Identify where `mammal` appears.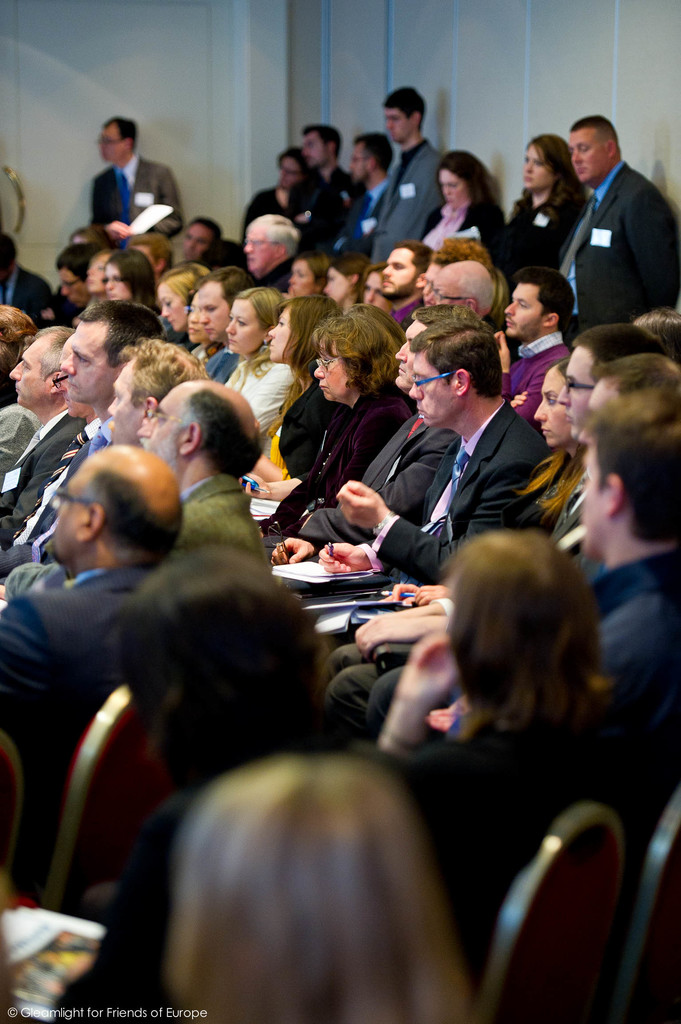
Appears at select_region(195, 238, 244, 292).
